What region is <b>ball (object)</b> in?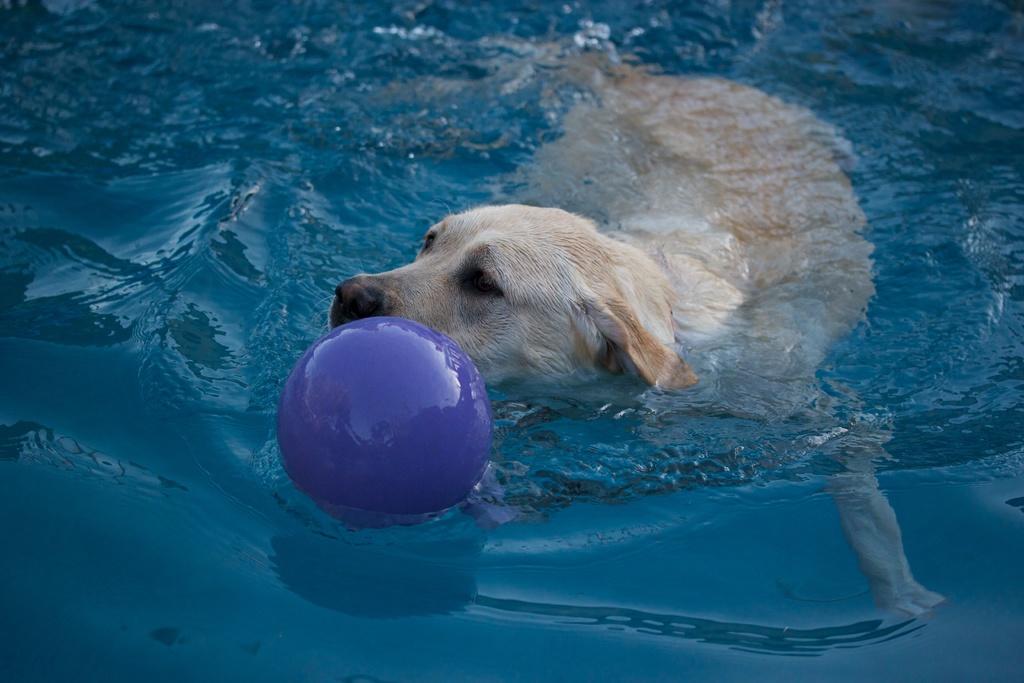
{"left": 278, "top": 317, "right": 493, "bottom": 529}.
